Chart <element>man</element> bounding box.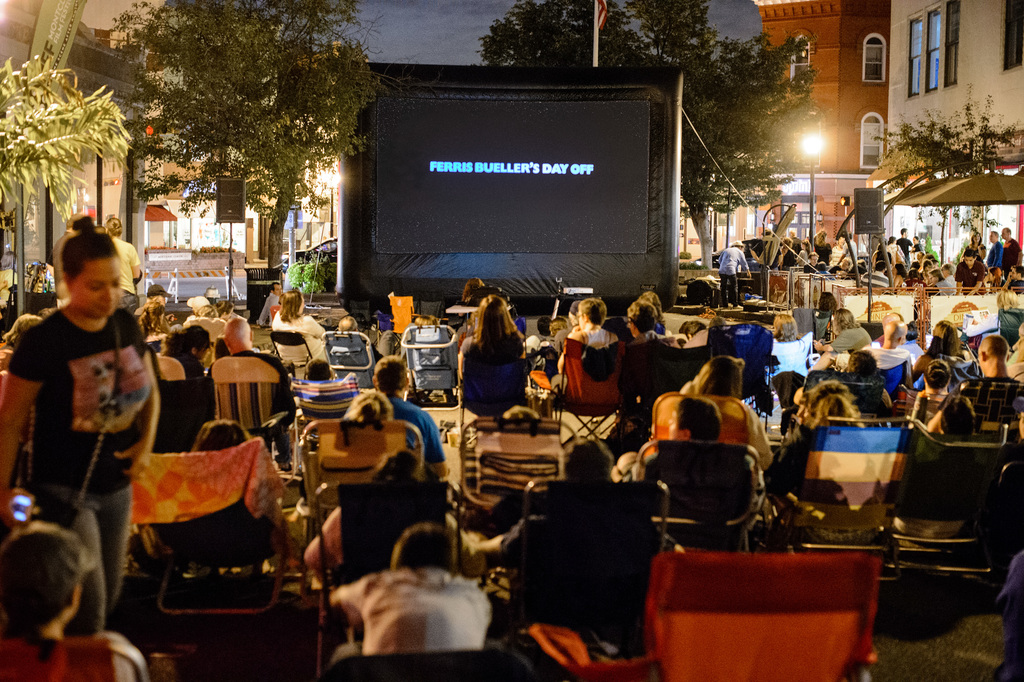
Charted: bbox=(927, 331, 1023, 431).
